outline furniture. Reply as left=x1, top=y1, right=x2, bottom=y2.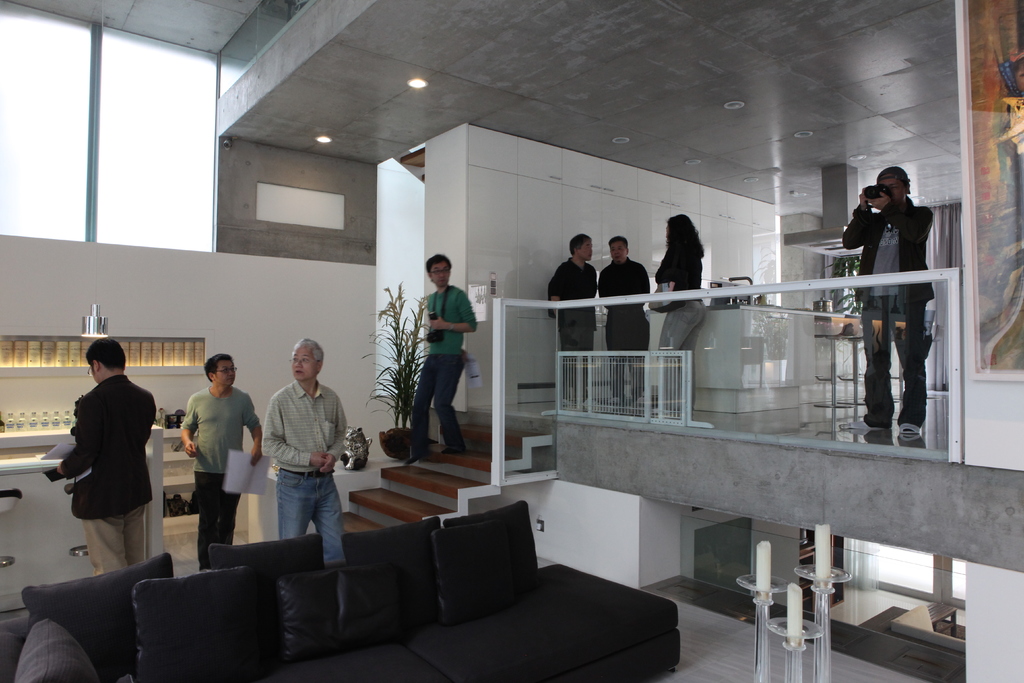
left=819, top=319, right=856, bottom=416.
